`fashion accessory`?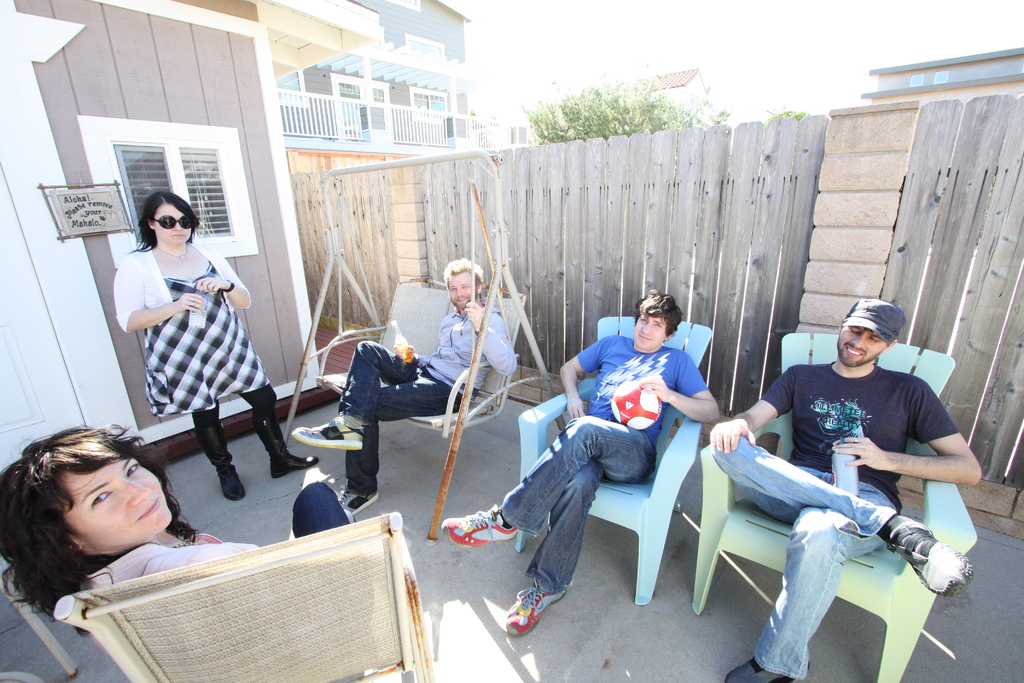
192, 419, 247, 500
